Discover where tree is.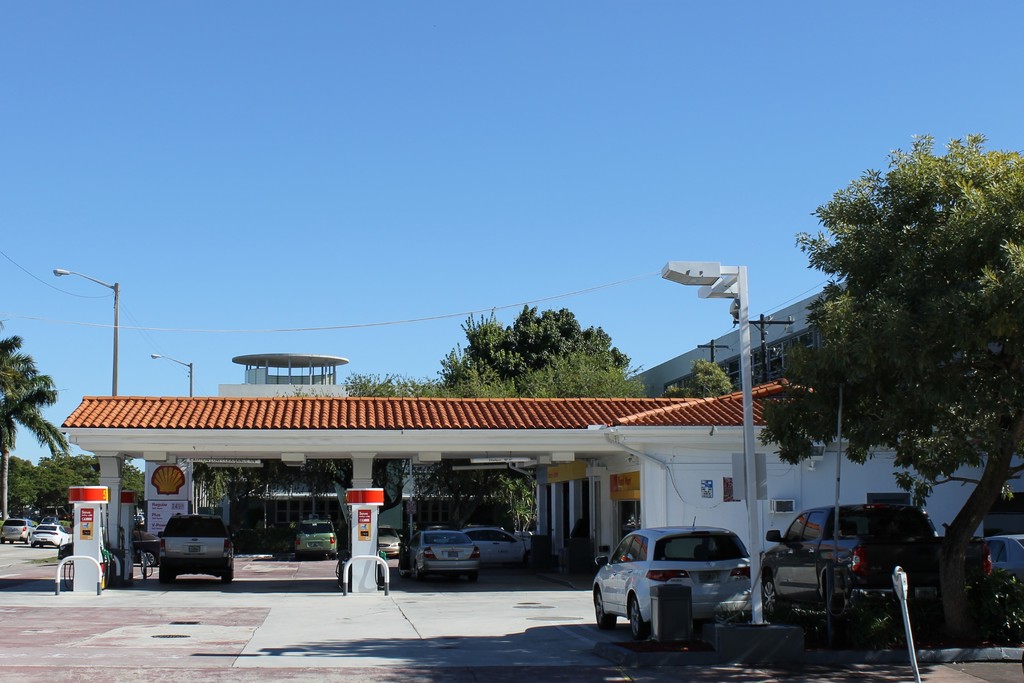
Discovered at <bbox>434, 305, 661, 530</bbox>.
